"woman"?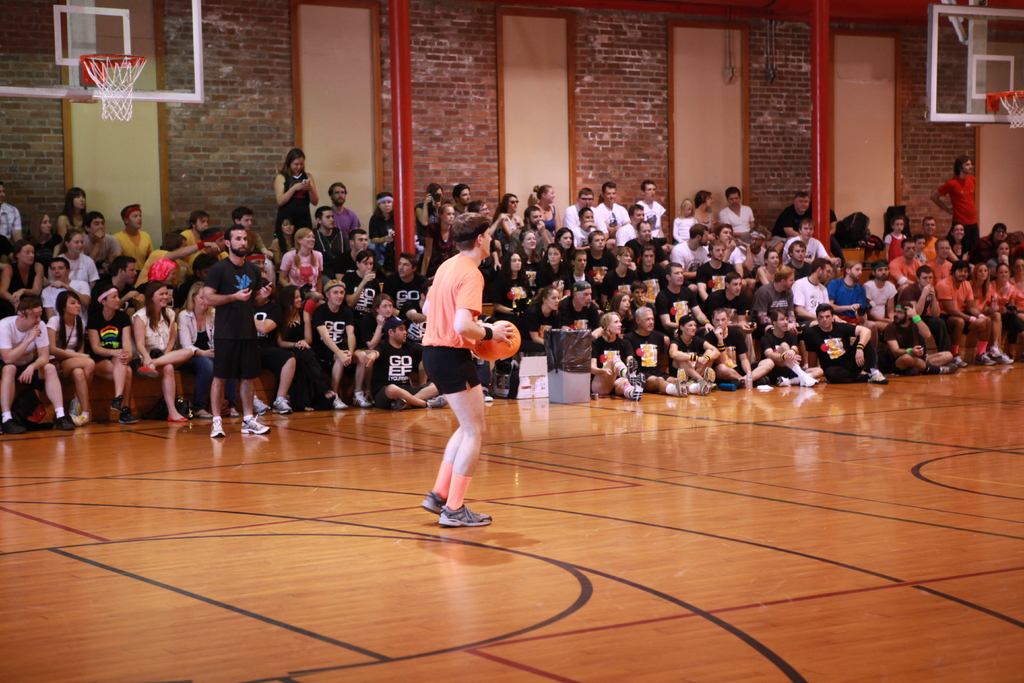
[984, 239, 1016, 282]
